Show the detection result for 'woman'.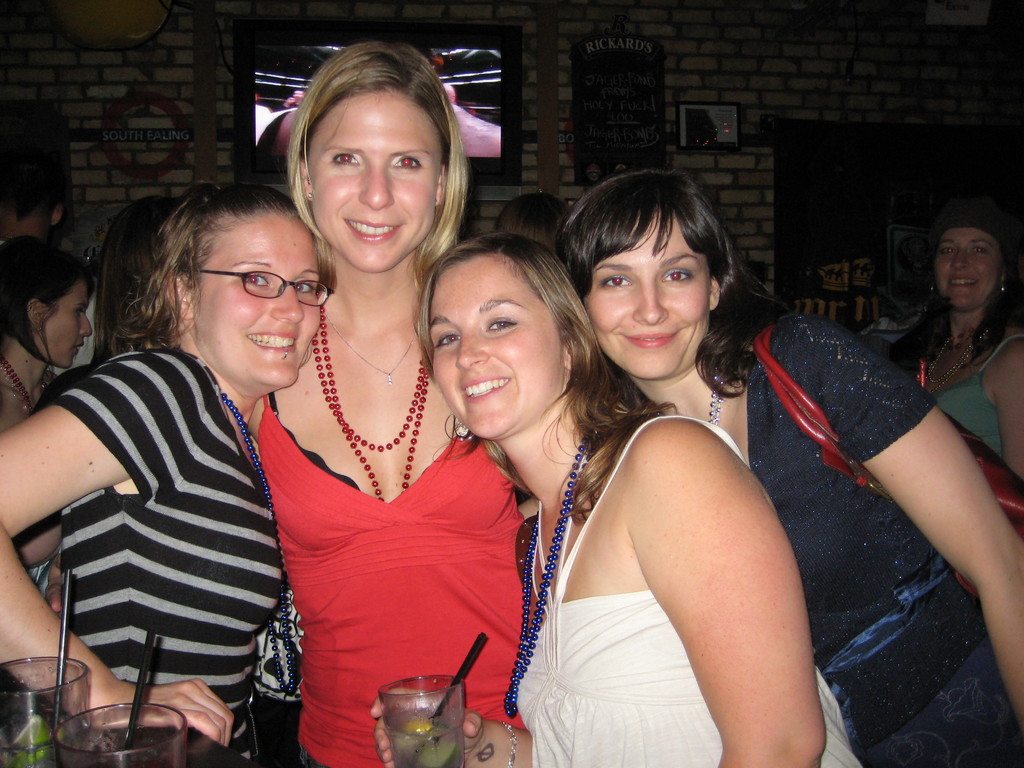
box=[0, 228, 97, 456].
